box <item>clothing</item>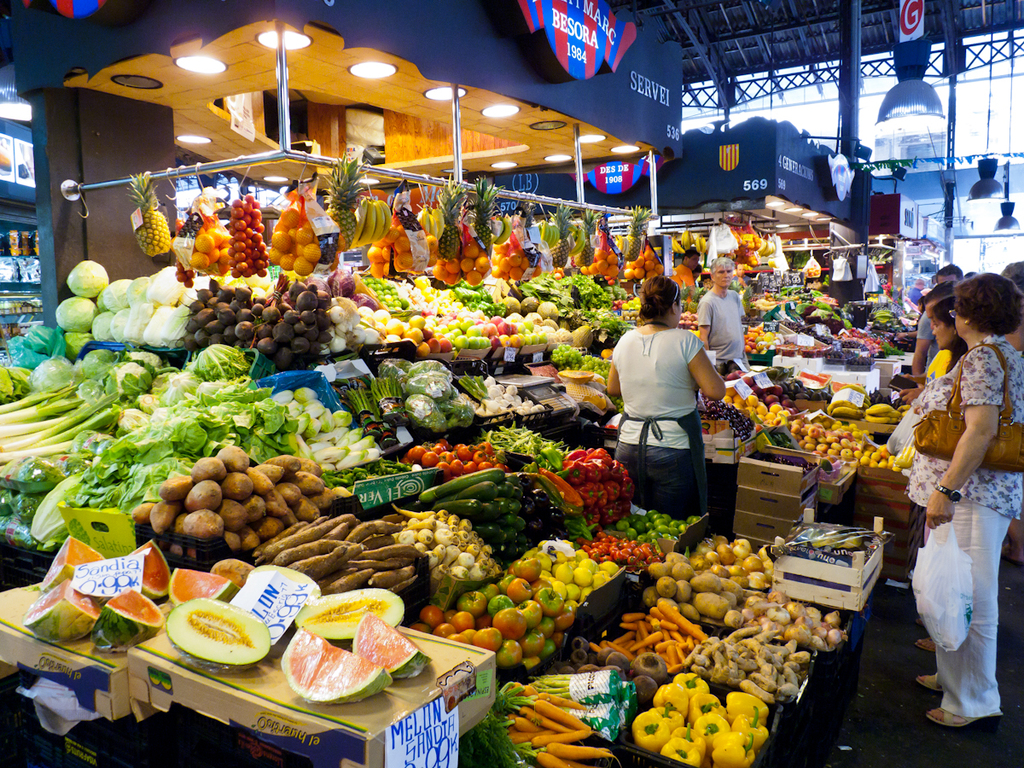
l=694, t=282, r=743, b=370
